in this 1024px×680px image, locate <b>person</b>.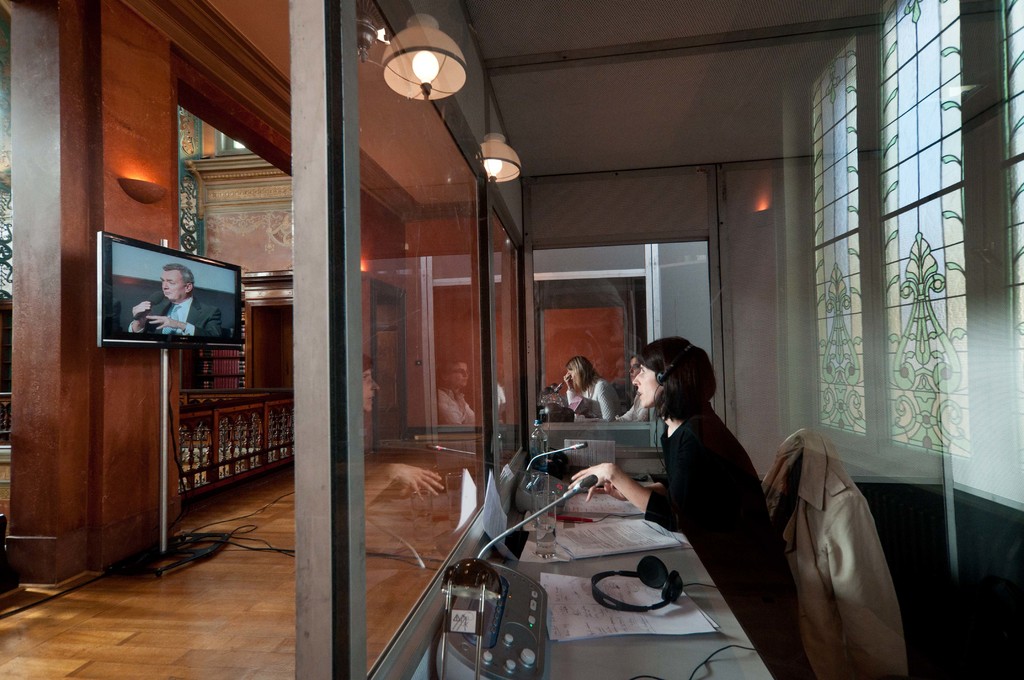
Bounding box: [612, 360, 644, 423].
